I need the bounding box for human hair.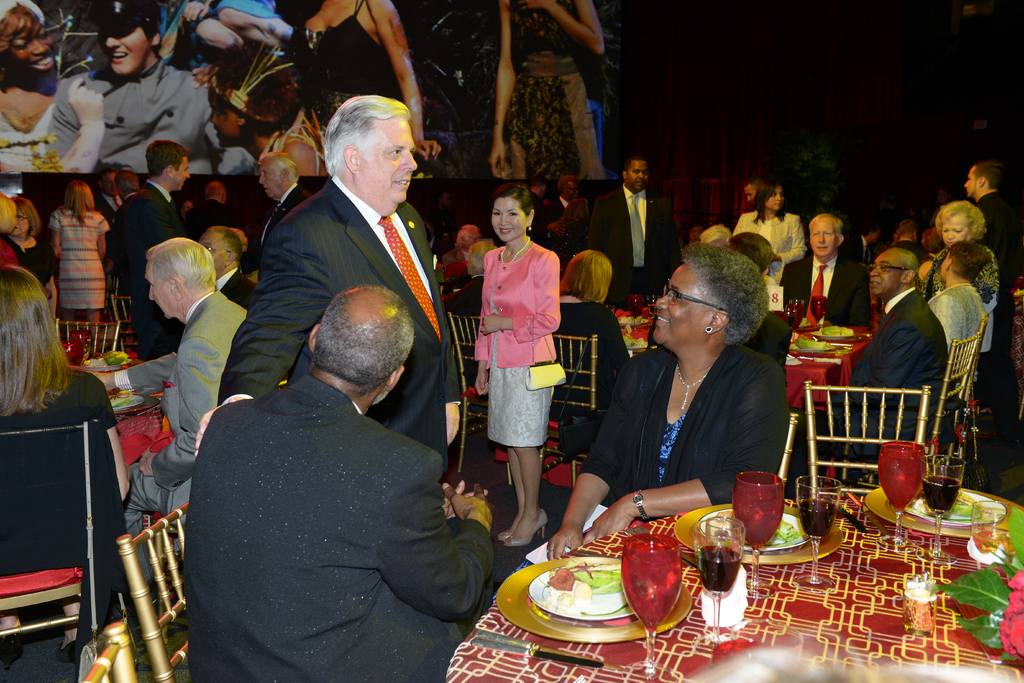
Here it is: [467,239,495,278].
